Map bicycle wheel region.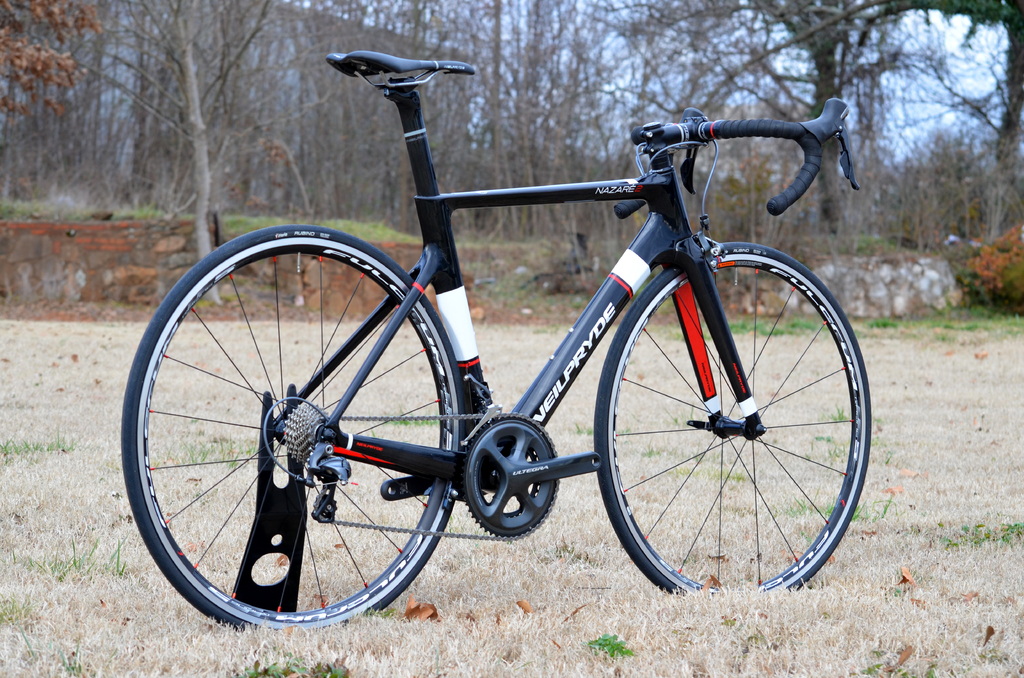
Mapped to pyautogui.locateOnScreen(124, 223, 468, 631).
